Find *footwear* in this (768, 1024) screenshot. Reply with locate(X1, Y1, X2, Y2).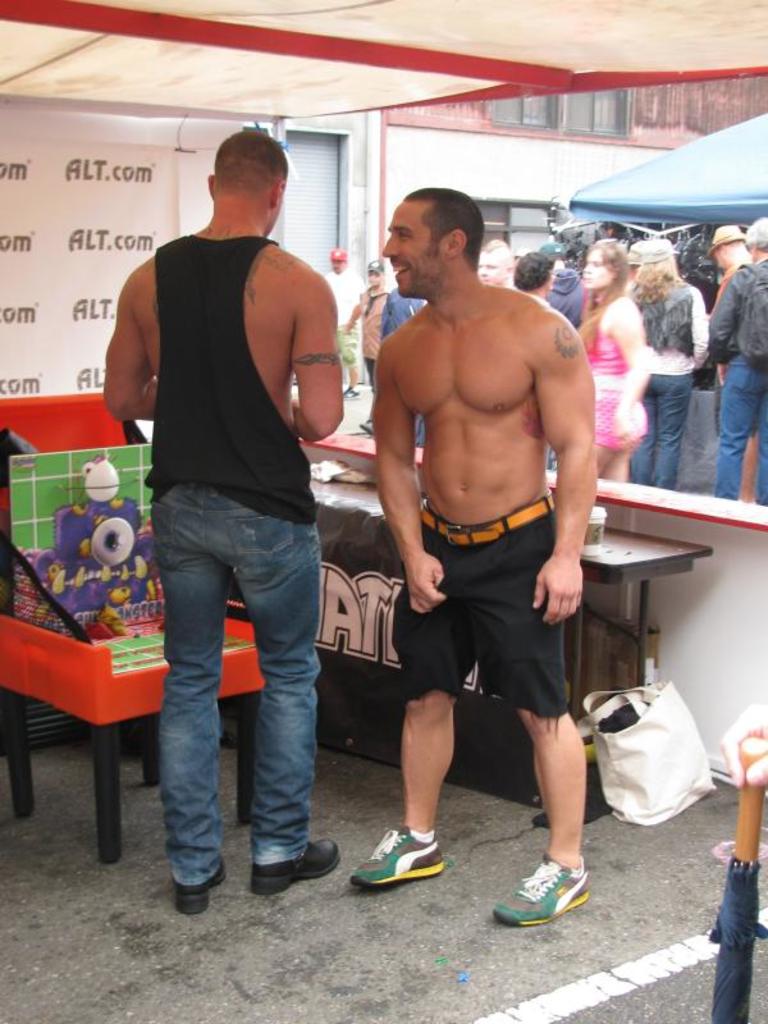
locate(251, 838, 338, 896).
